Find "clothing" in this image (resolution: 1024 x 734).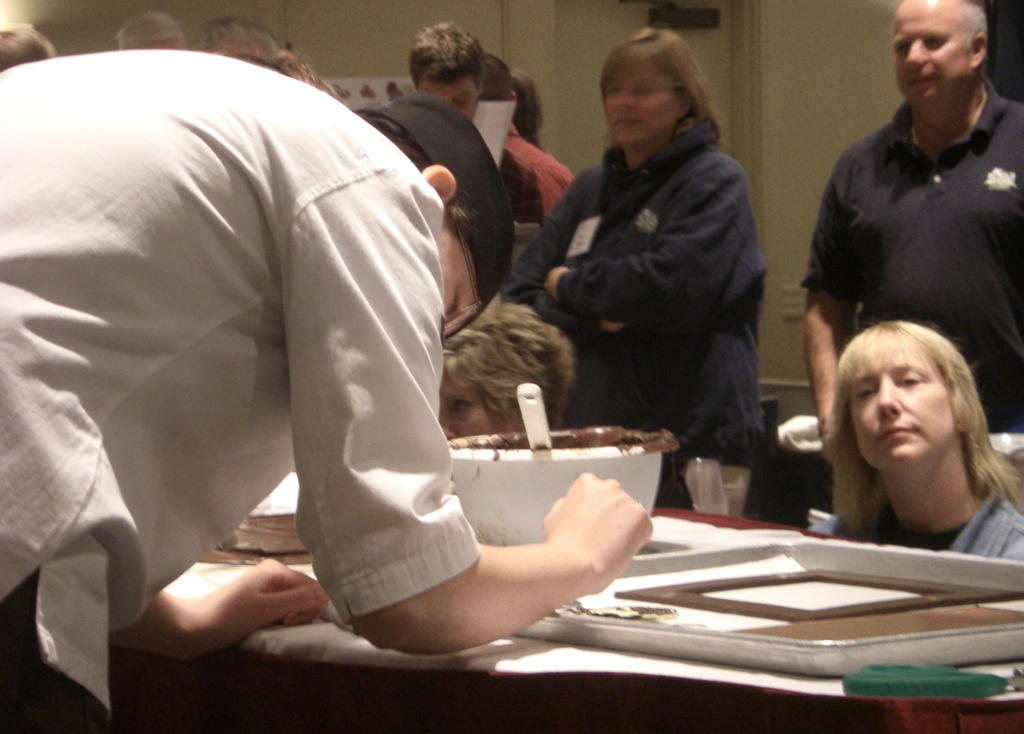
bbox(502, 118, 570, 218).
